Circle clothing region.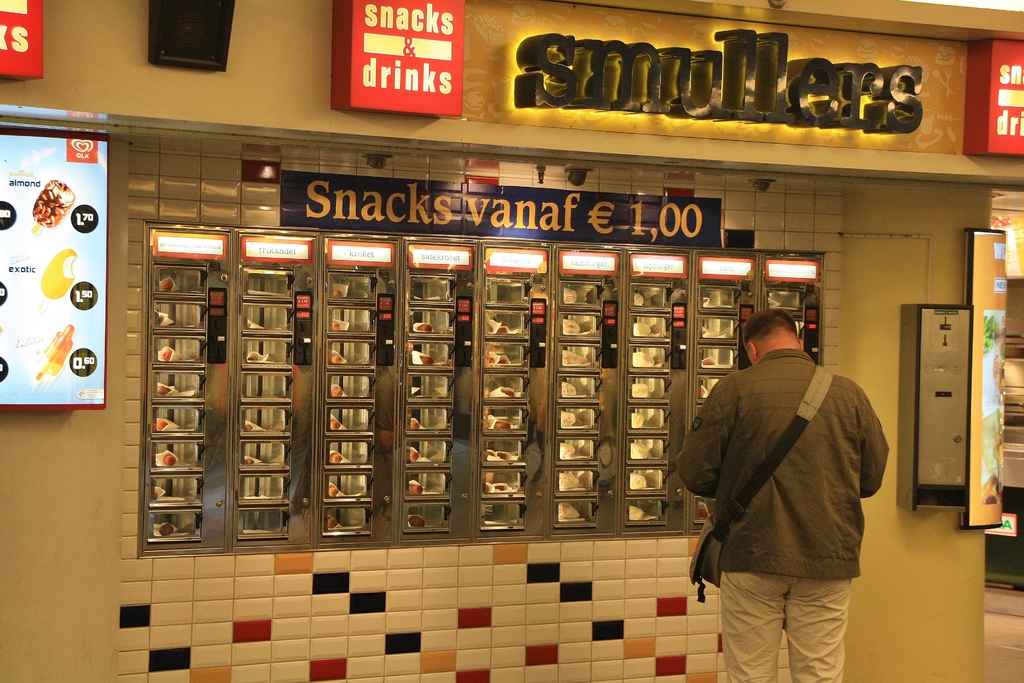
Region: [681,315,904,648].
